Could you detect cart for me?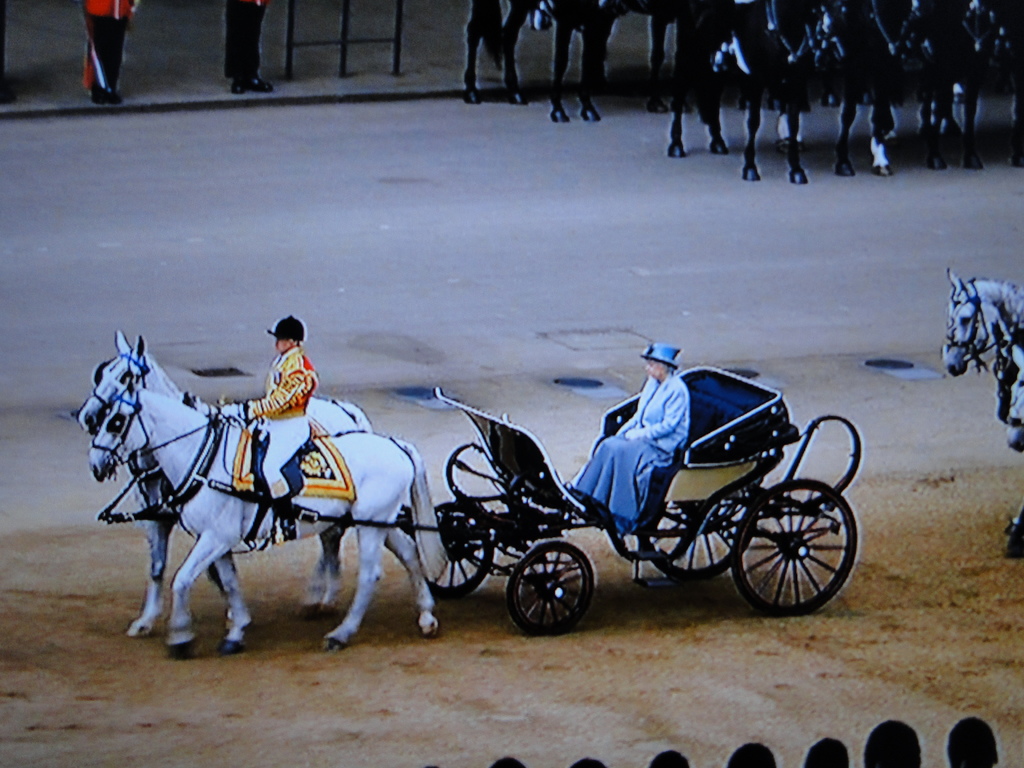
Detection result: 97/367/861/639.
